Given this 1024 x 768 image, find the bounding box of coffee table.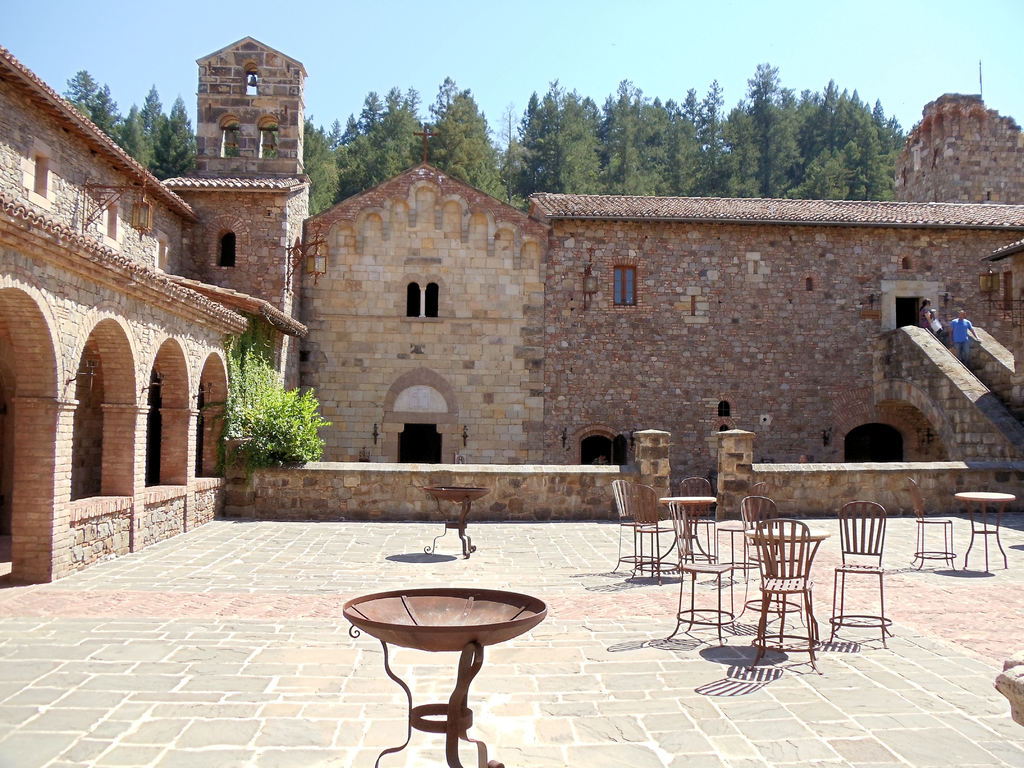
pyautogui.locateOnScreen(648, 495, 719, 575).
